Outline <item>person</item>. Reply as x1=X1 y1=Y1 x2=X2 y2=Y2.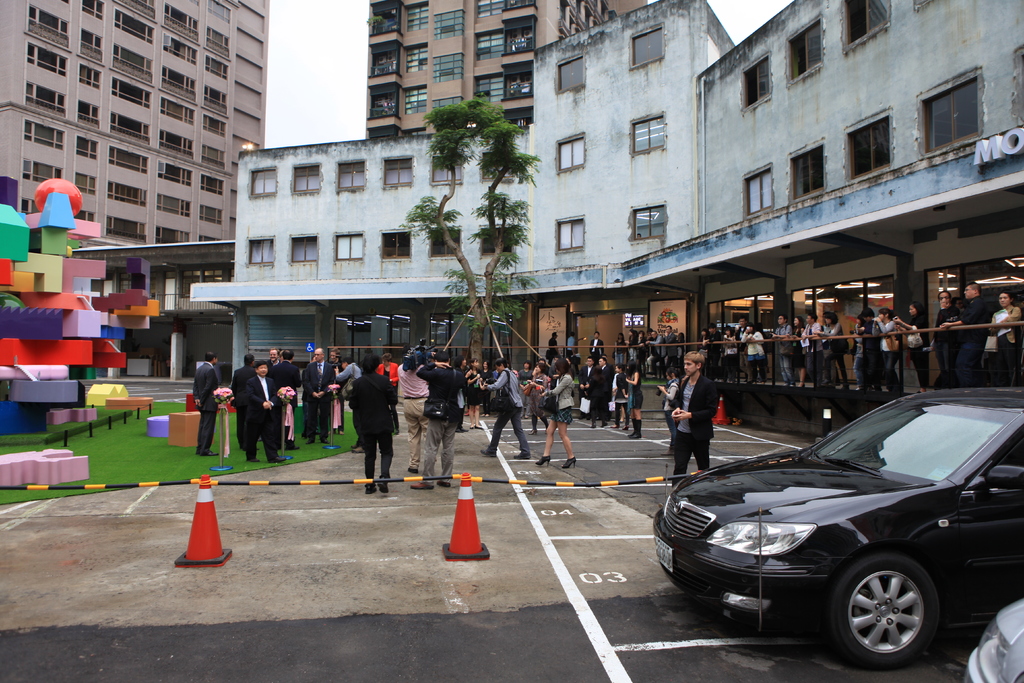
x1=936 y1=291 x2=961 y2=390.
